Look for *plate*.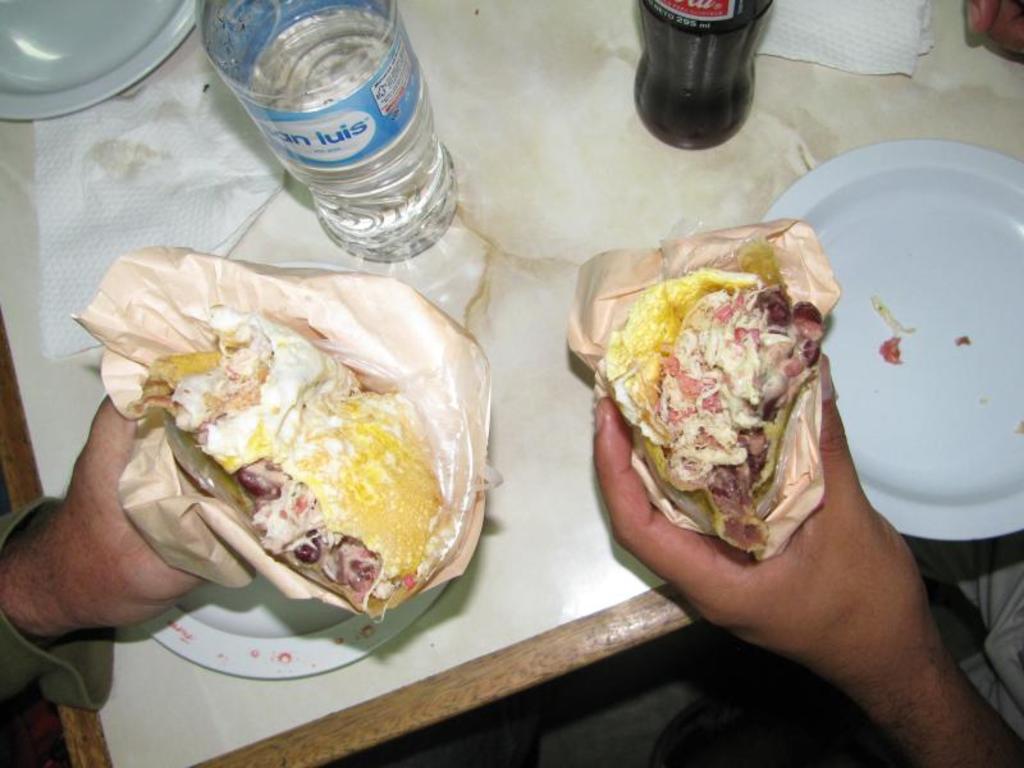
Found: x1=808 y1=131 x2=1023 y2=575.
